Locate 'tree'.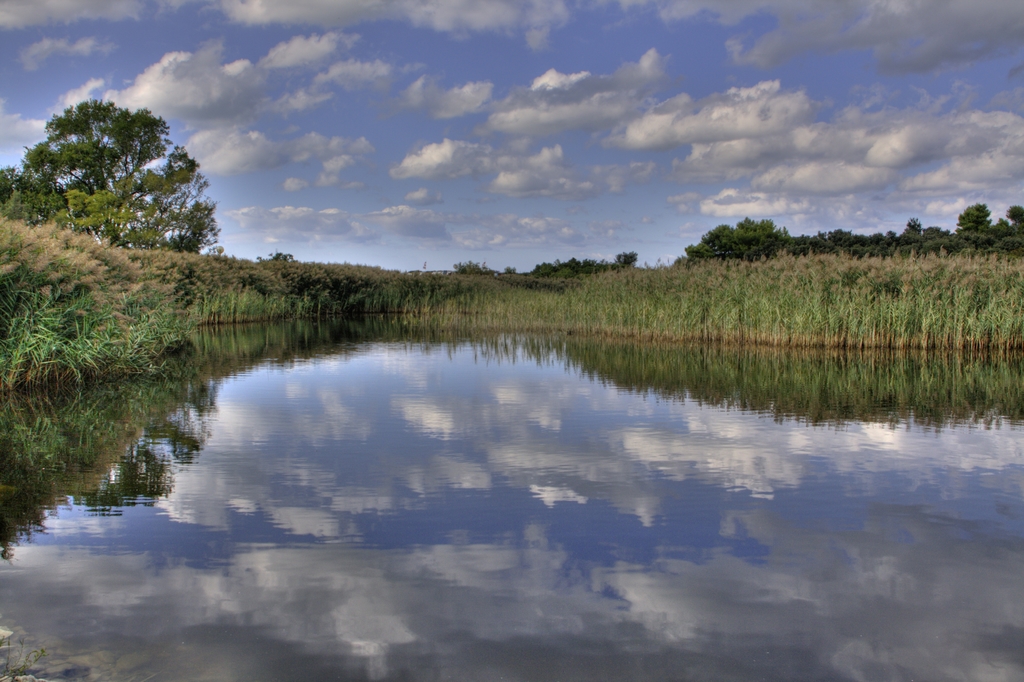
Bounding box: rect(685, 218, 794, 263).
